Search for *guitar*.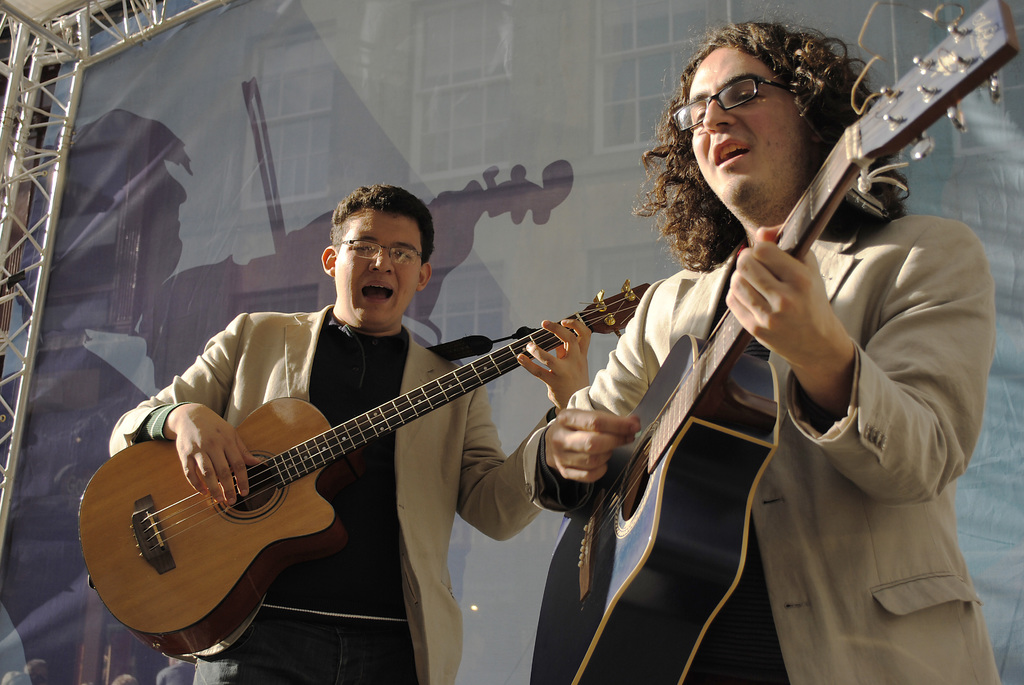
Found at BBox(69, 276, 688, 666).
